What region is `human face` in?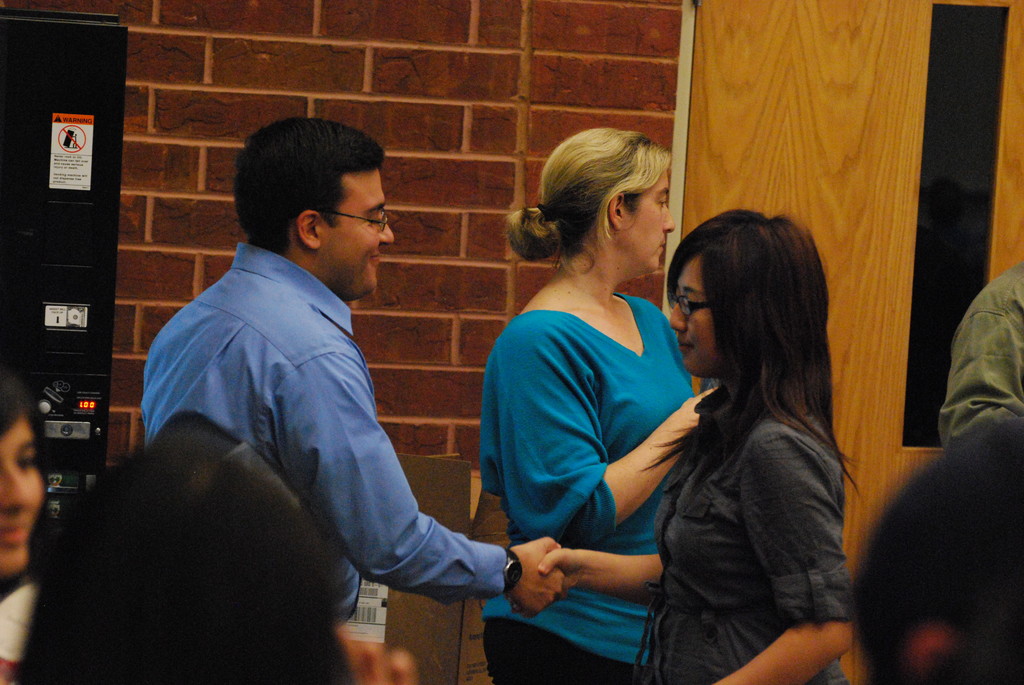
[x1=666, y1=263, x2=715, y2=373].
